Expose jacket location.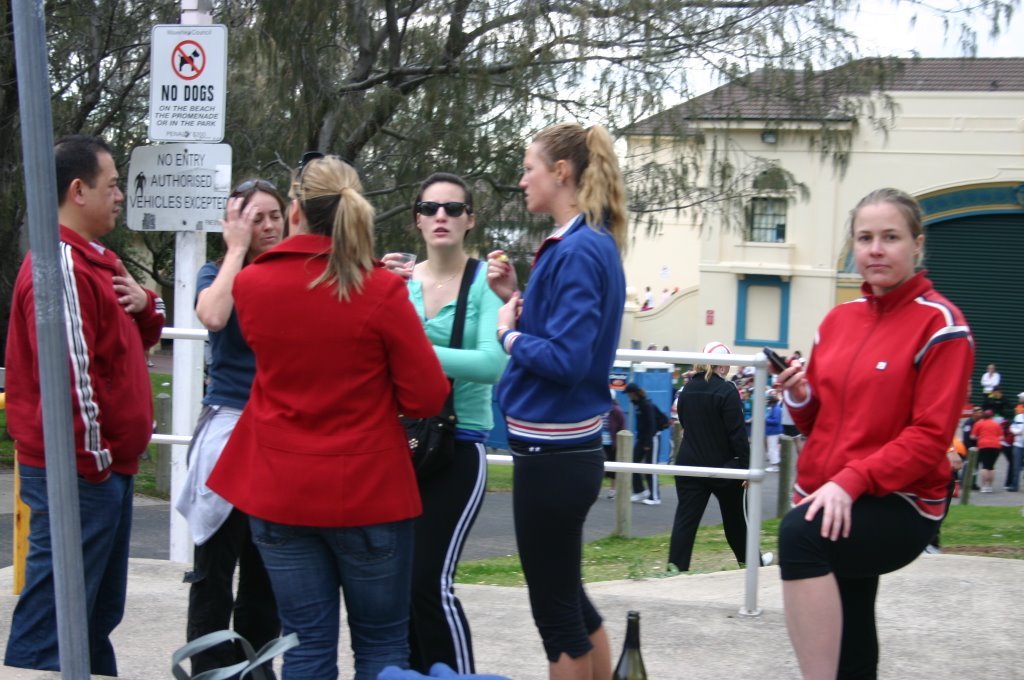
Exposed at (left=787, top=260, right=965, bottom=549).
